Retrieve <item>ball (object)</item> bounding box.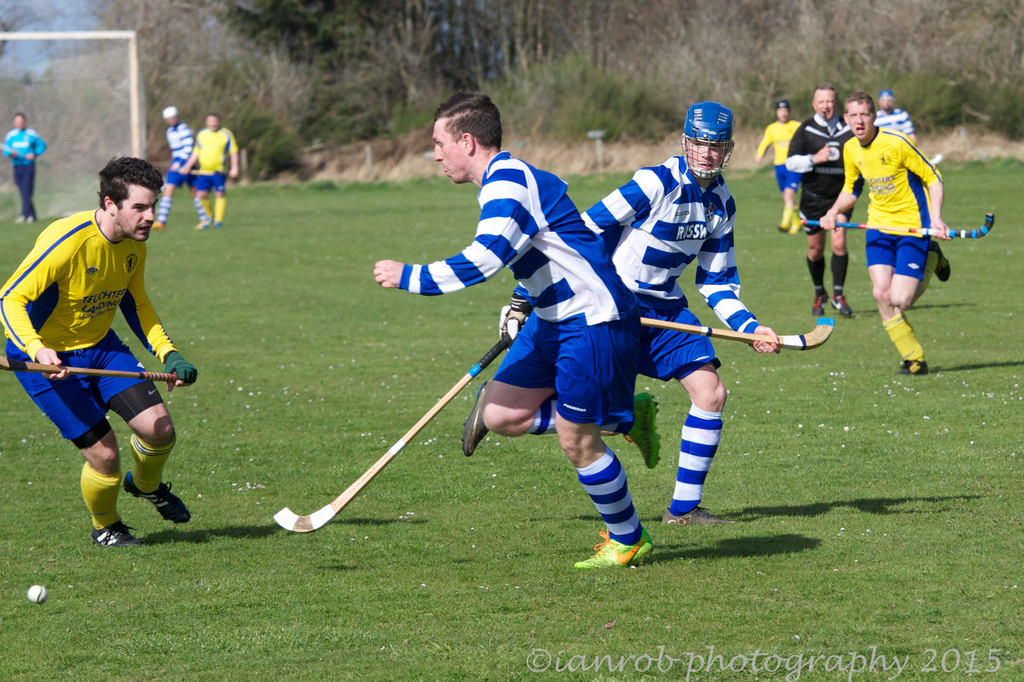
Bounding box: <bbox>24, 581, 51, 605</bbox>.
